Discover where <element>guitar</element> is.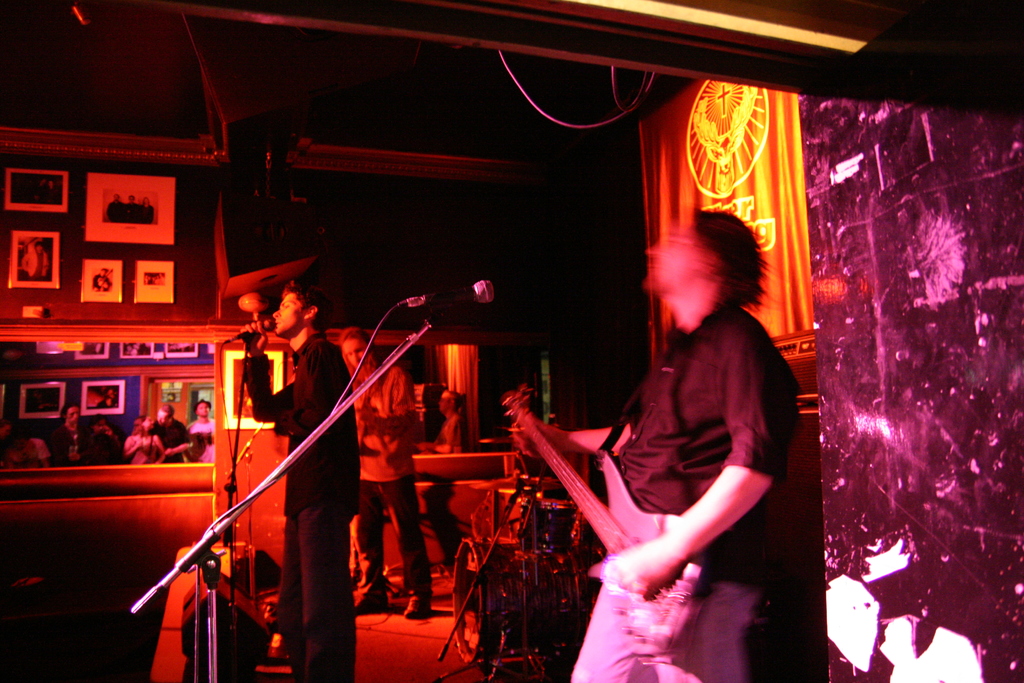
Discovered at [x1=357, y1=395, x2=412, y2=441].
